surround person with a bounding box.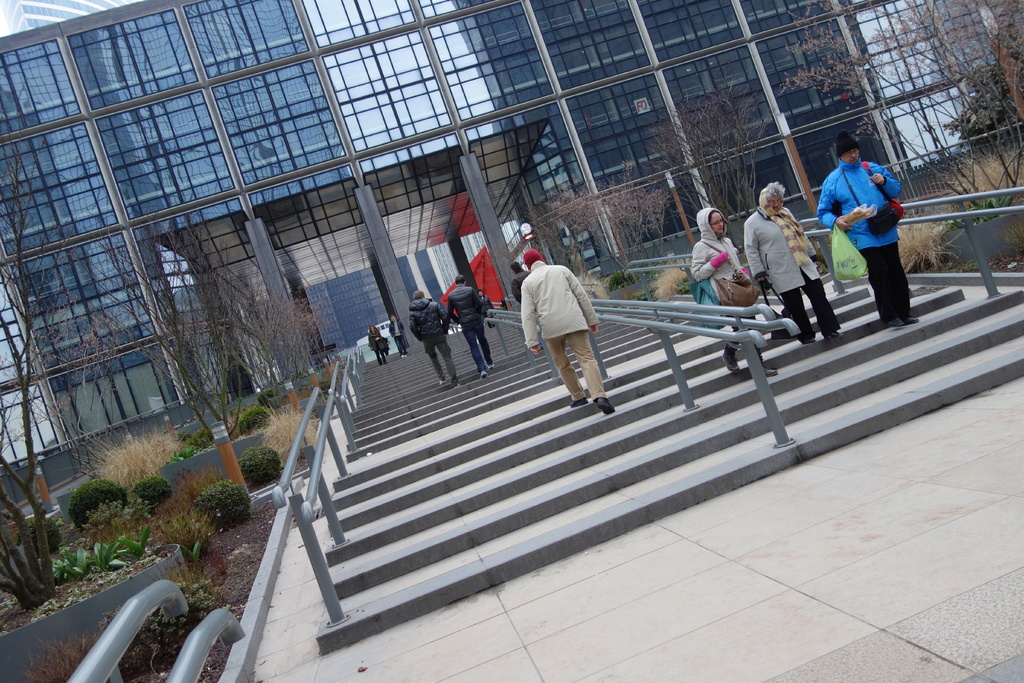
region(741, 180, 845, 340).
